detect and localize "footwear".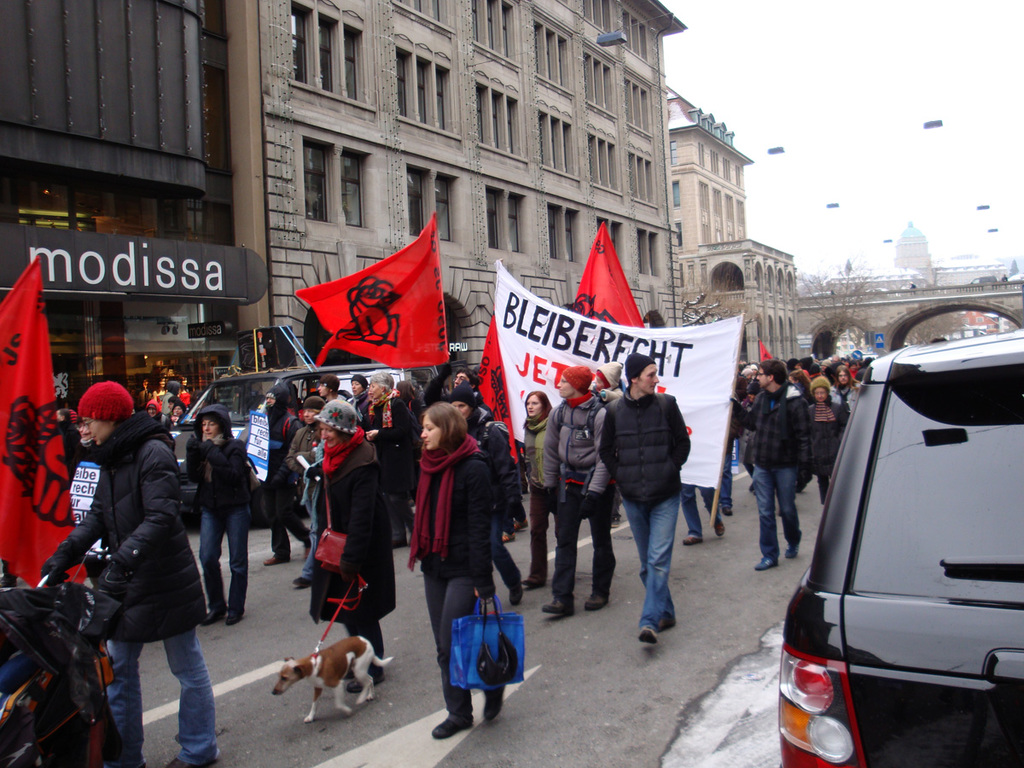
Localized at 544:598:575:614.
